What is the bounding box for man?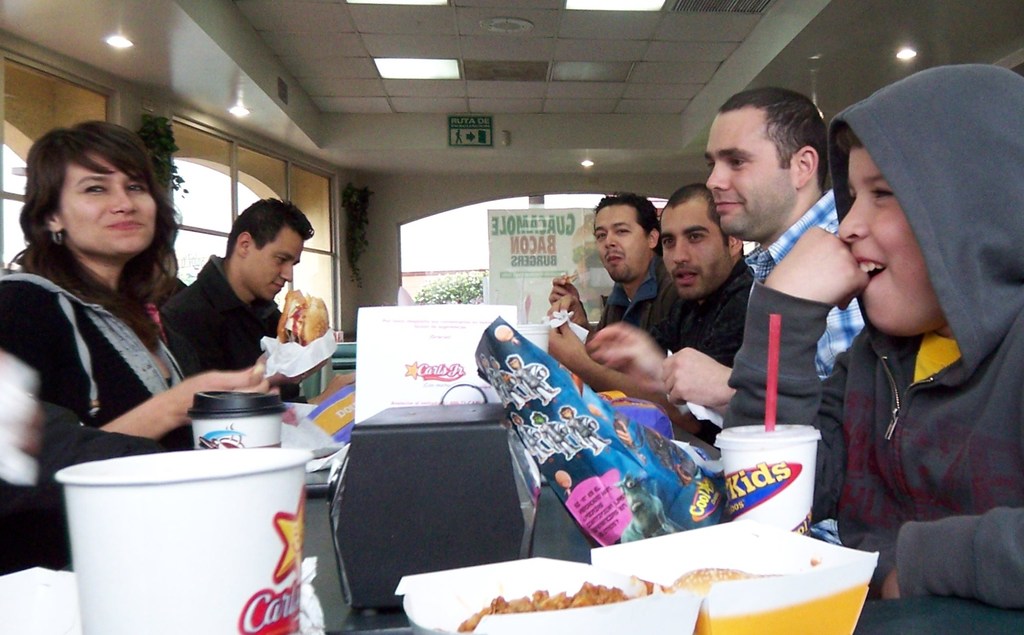
546:180:669:336.
